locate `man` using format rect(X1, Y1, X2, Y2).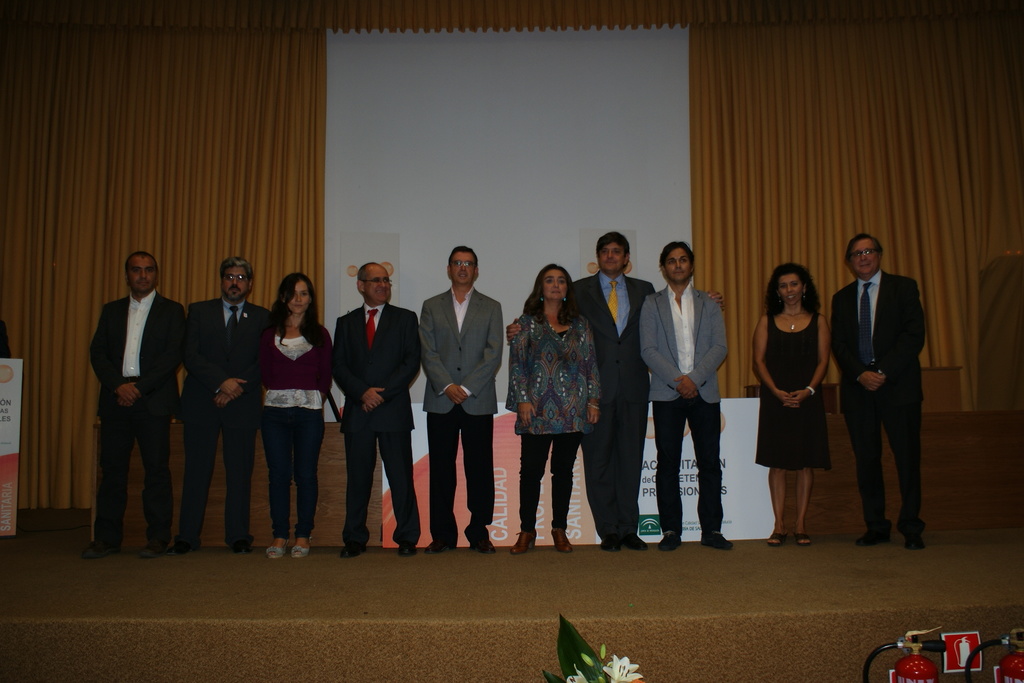
rect(324, 257, 418, 554).
